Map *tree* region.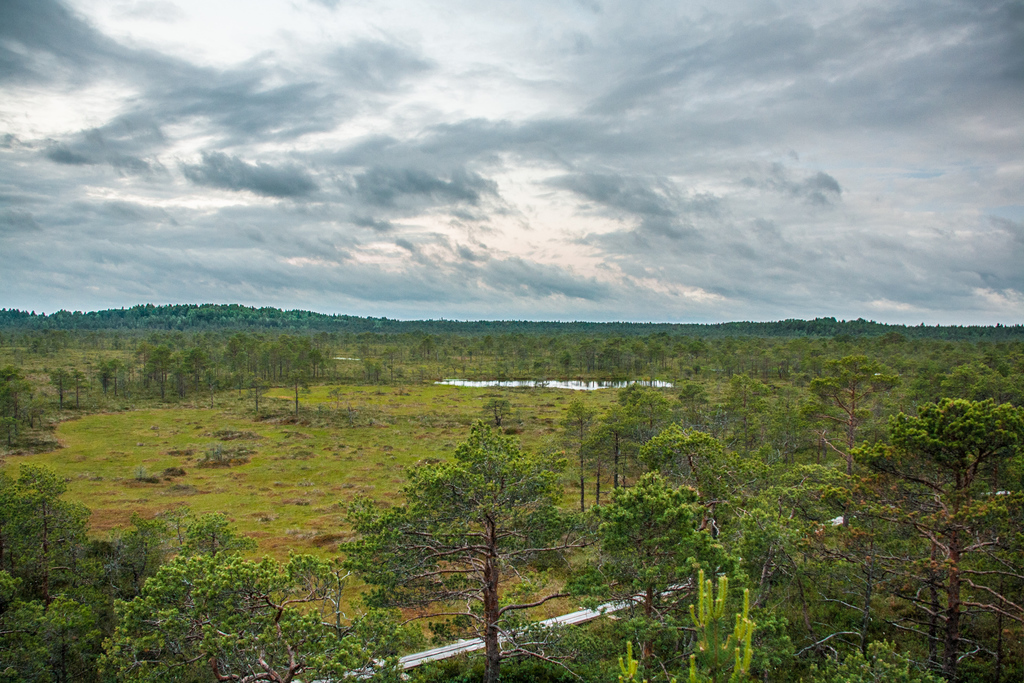
Mapped to <region>101, 549, 422, 682</region>.
